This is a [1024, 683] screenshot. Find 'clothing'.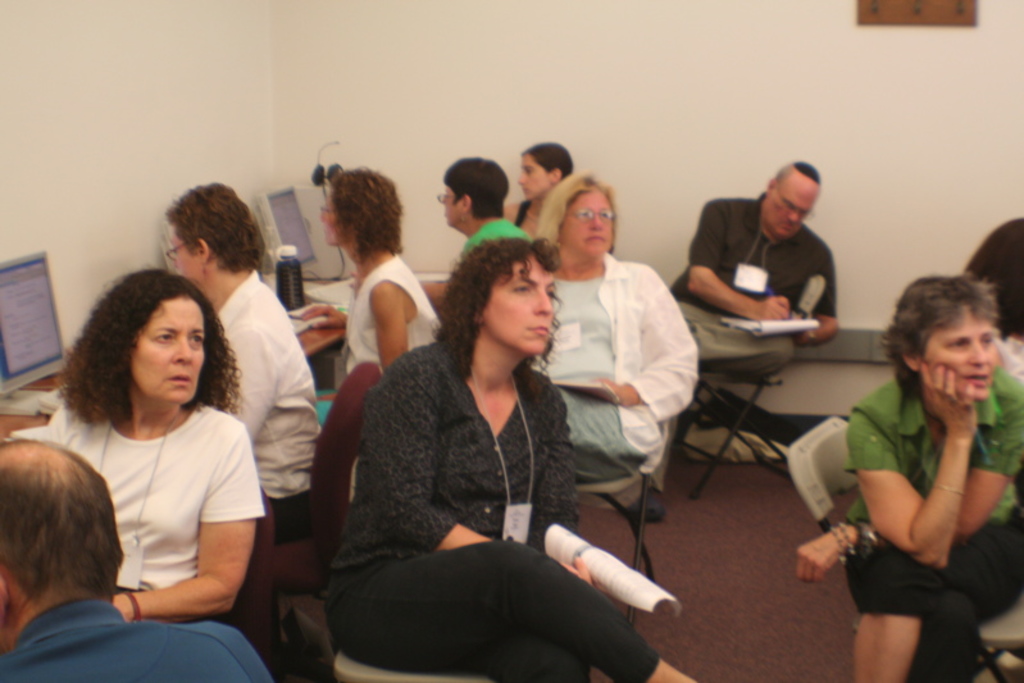
Bounding box: box=[327, 342, 660, 682].
